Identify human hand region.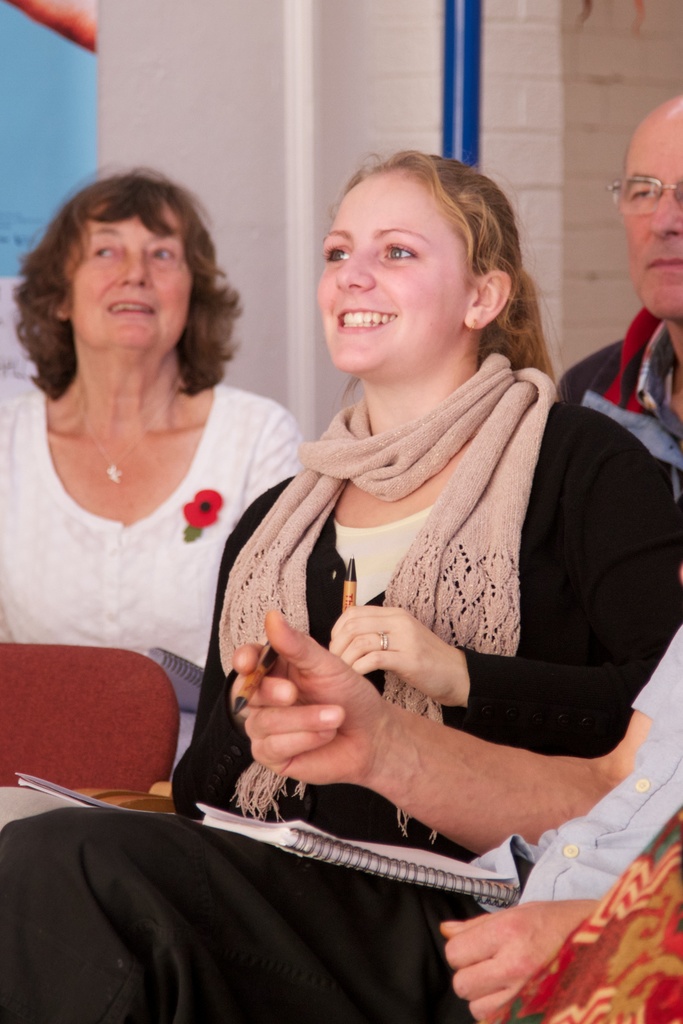
Region: [x1=323, y1=607, x2=463, y2=703].
